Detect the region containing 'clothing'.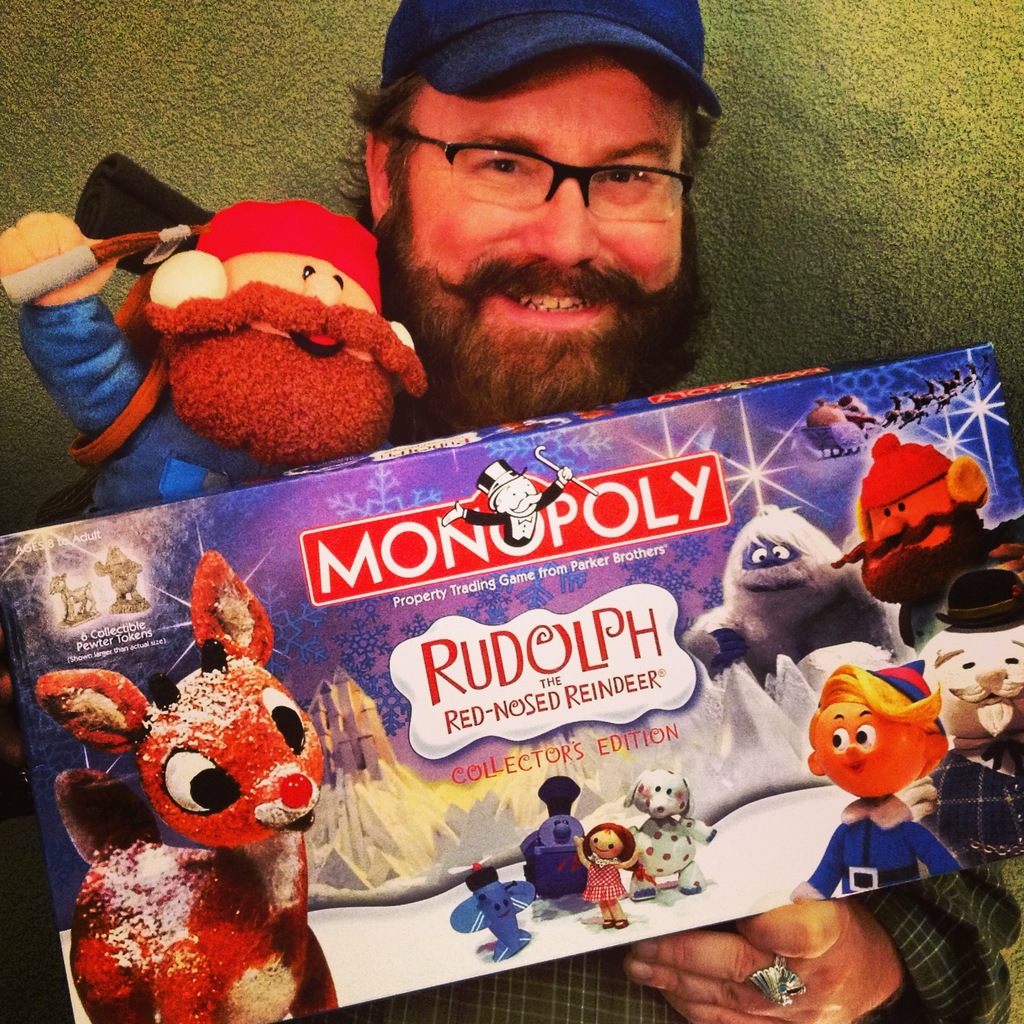
<bbox>580, 861, 625, 903</bbox>.
